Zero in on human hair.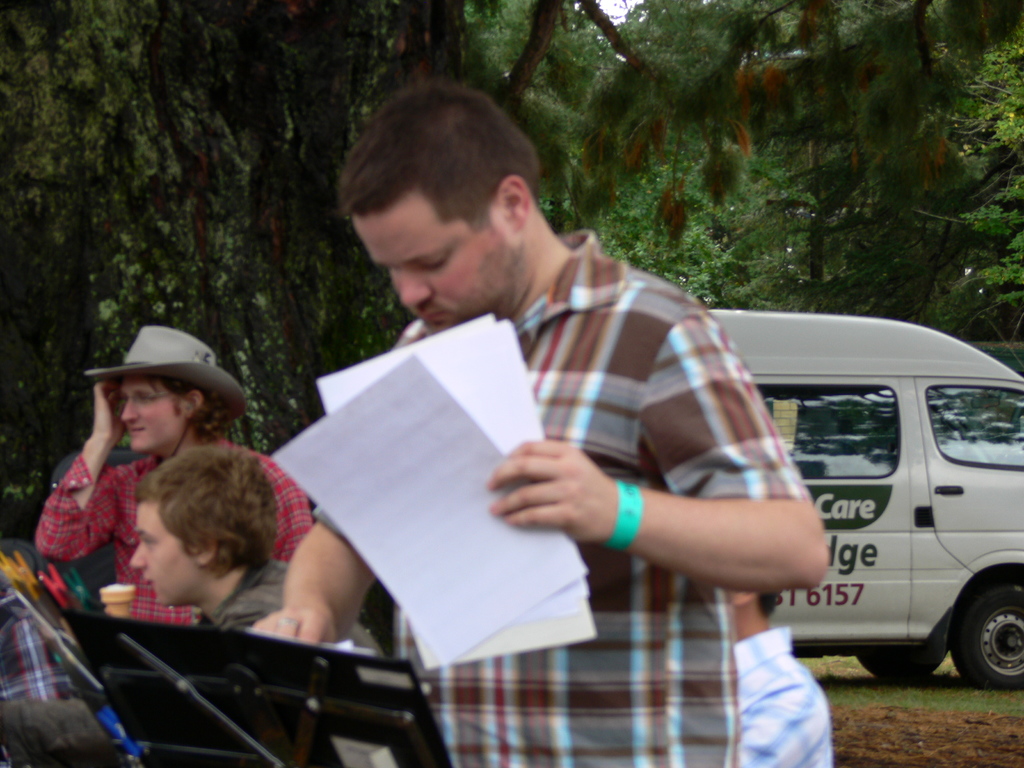
Zeroed in: [159,374,225,442].
